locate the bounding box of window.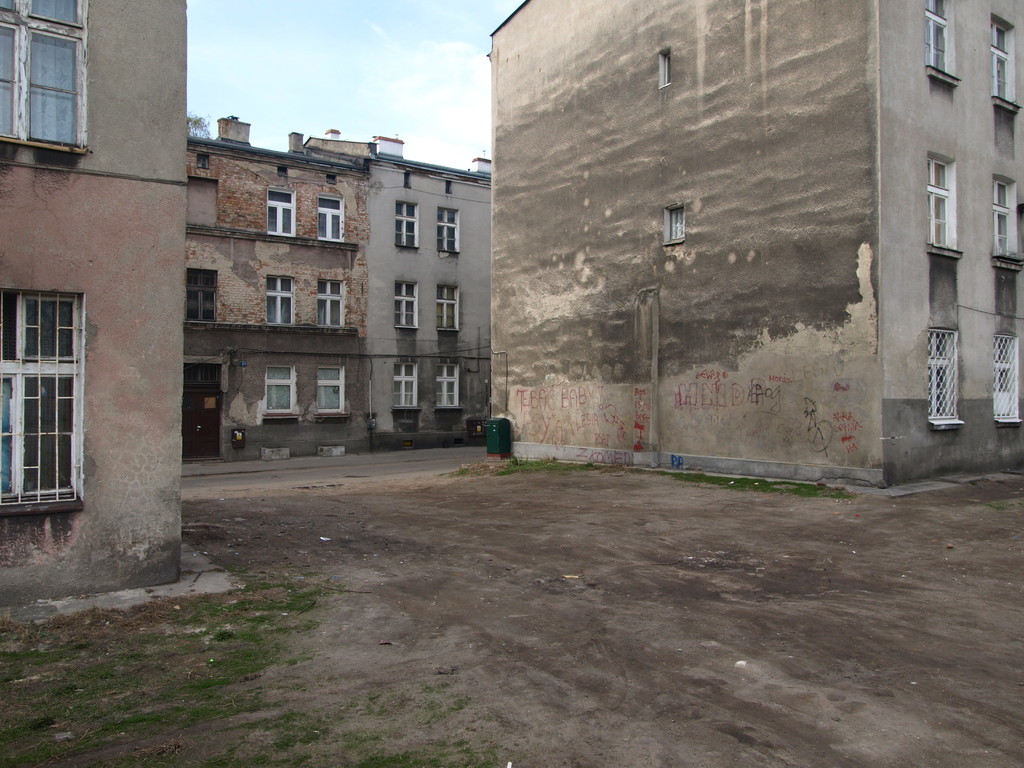
Bounding box: box=[390, 280, 416, 326].
